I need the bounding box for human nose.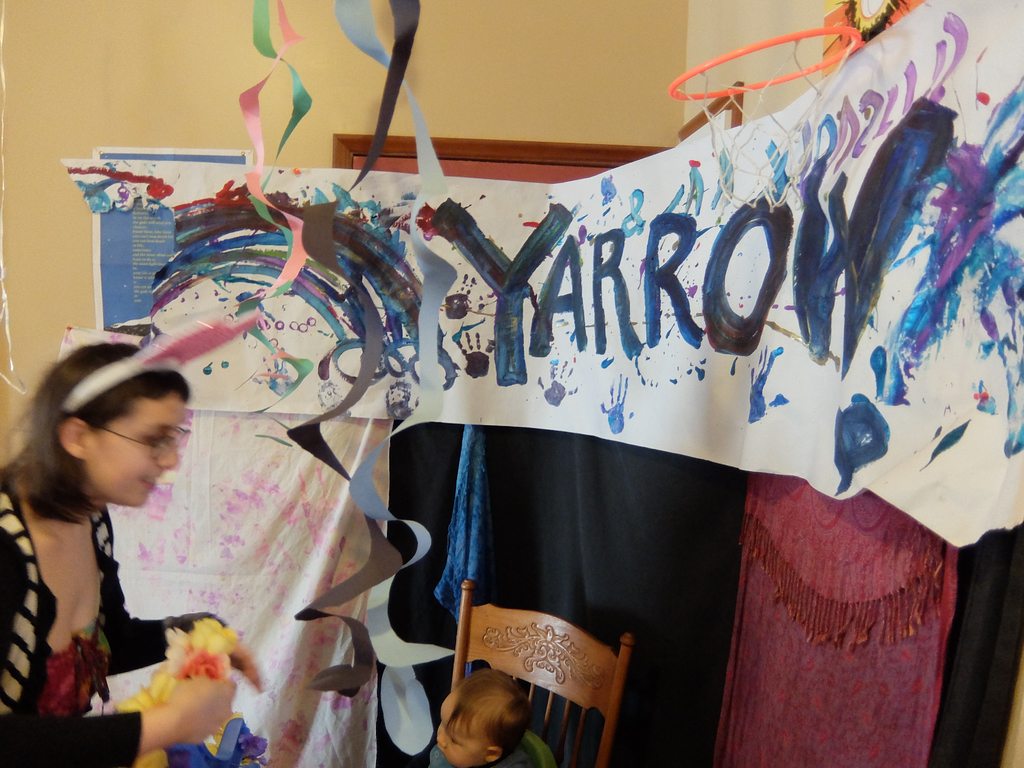
Here it is: [154, 445, 182, 471].
